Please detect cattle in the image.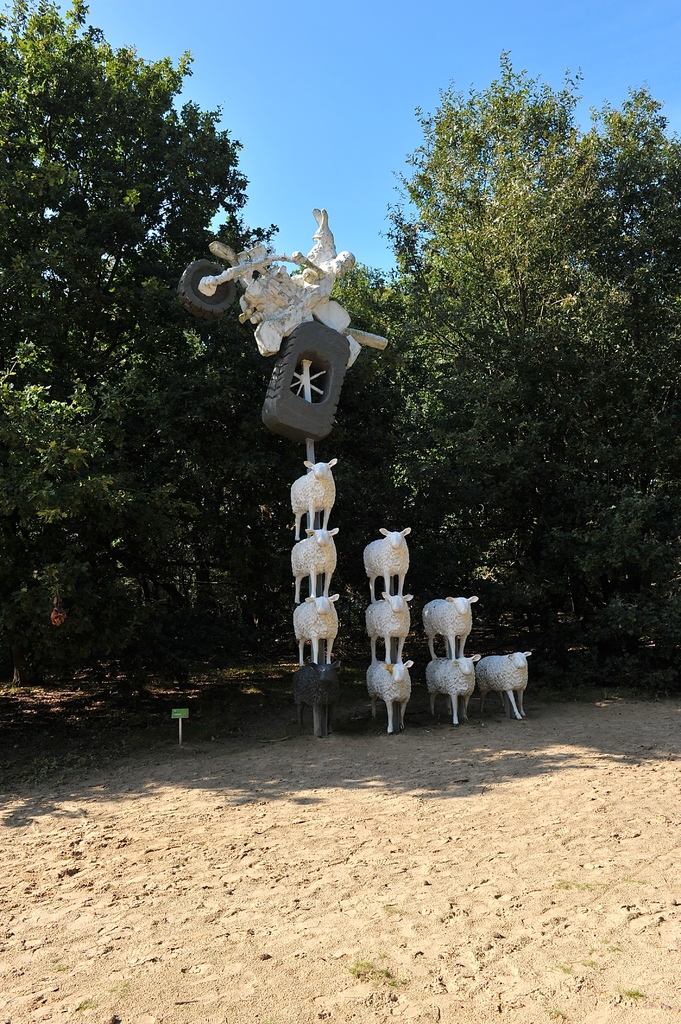
<bbox>362, 528, 414, 601</bbox>.
